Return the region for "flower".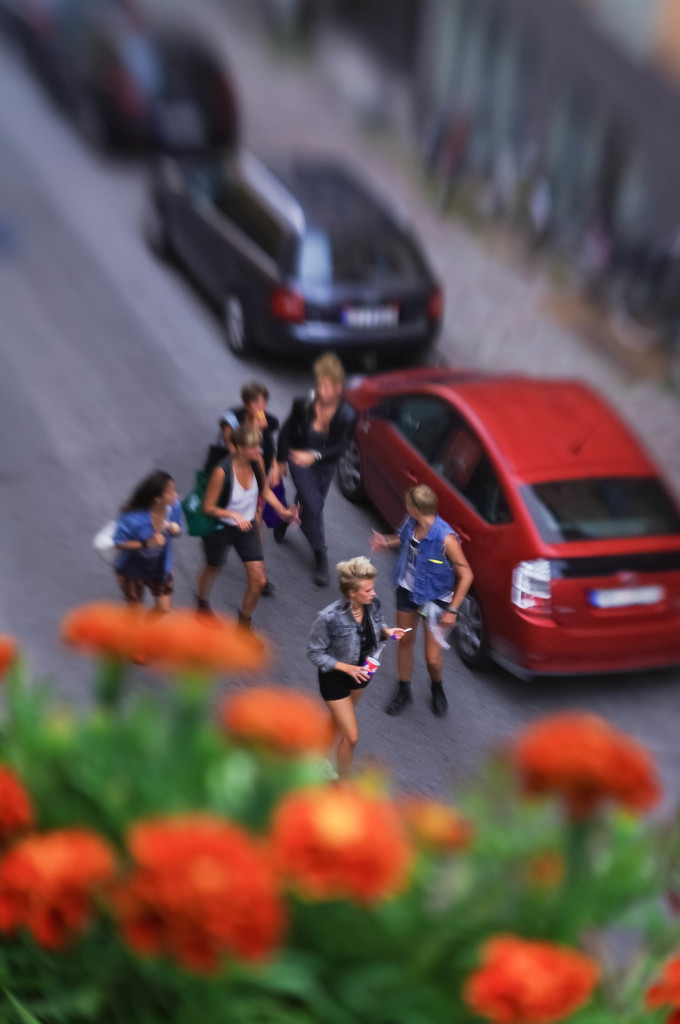
498/716/667/836.
